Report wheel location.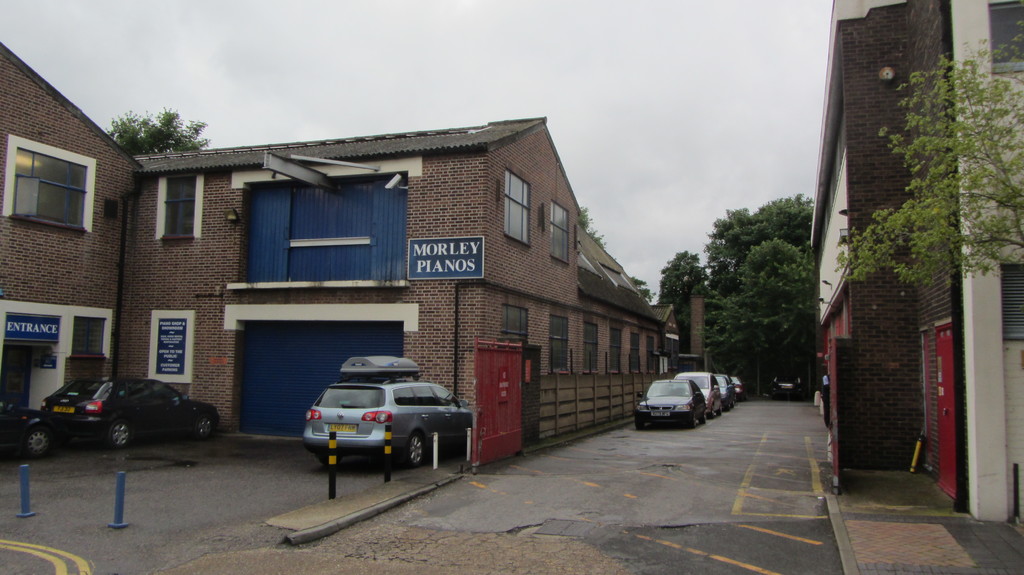
Report: 194/416/210/439.
